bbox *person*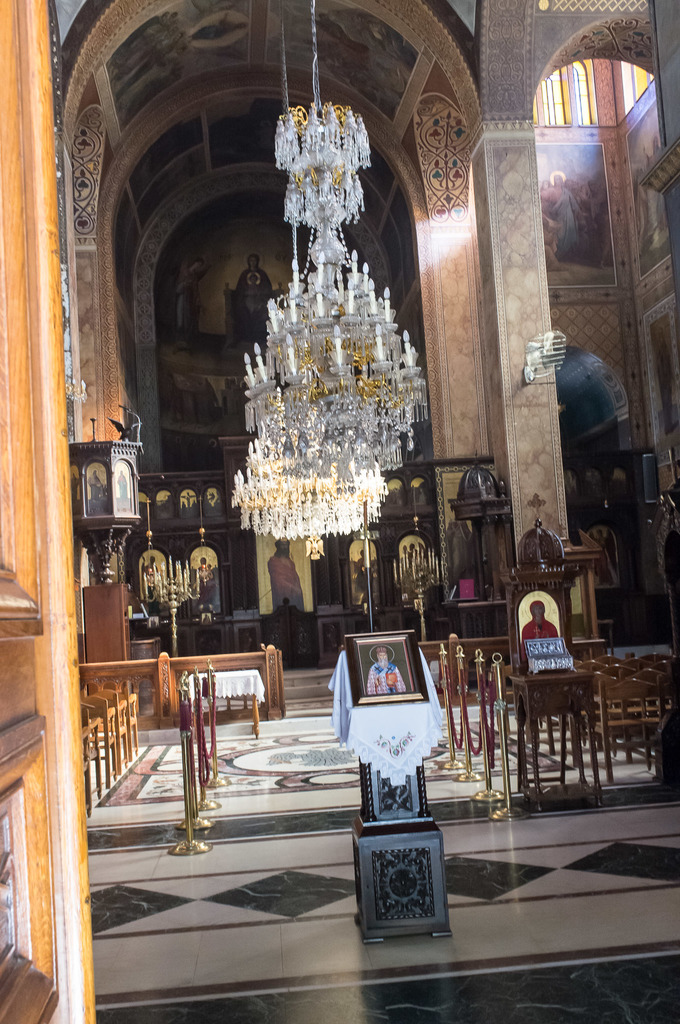
[537, 168, 583, 254]
